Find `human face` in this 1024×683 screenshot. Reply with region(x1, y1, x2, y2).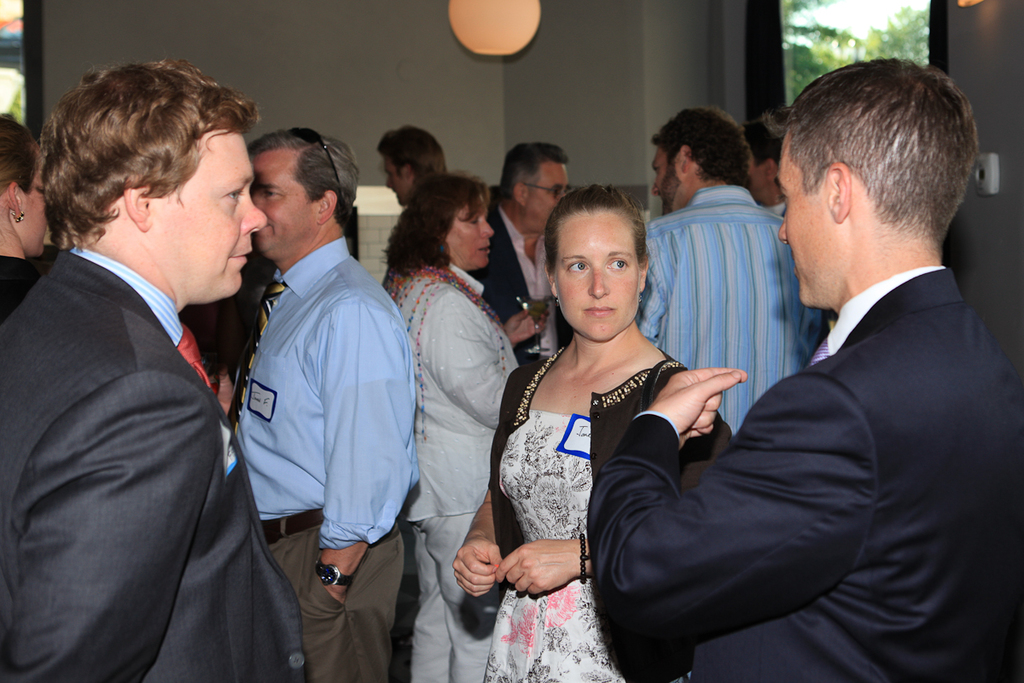
region(147, 128, 267, 305).
